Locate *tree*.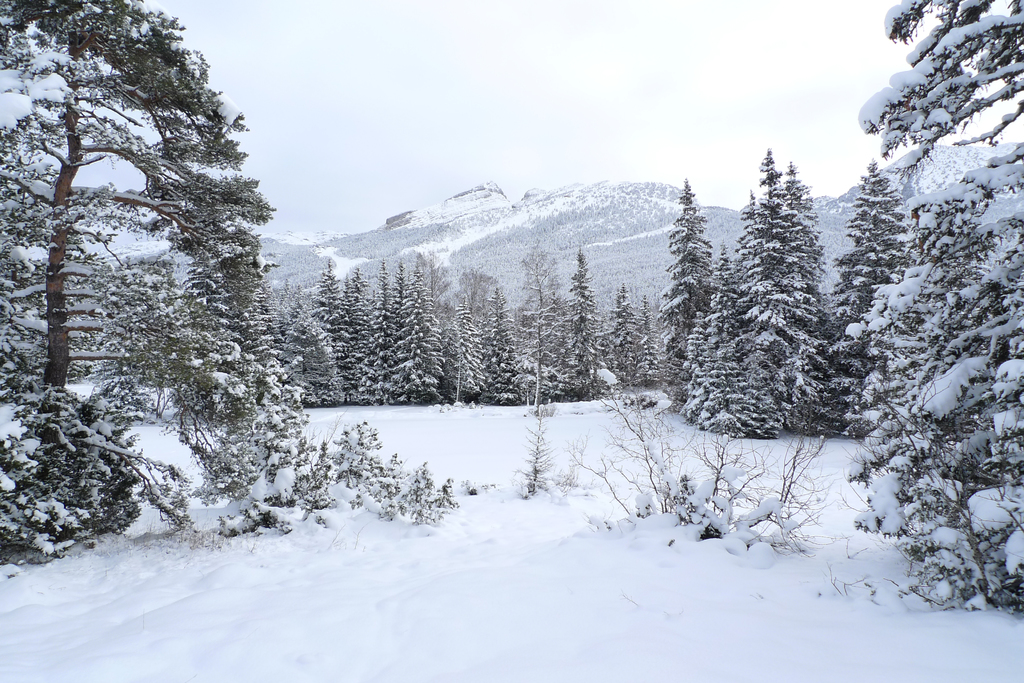
Bounding box: 852, 0, 1023, 613.
